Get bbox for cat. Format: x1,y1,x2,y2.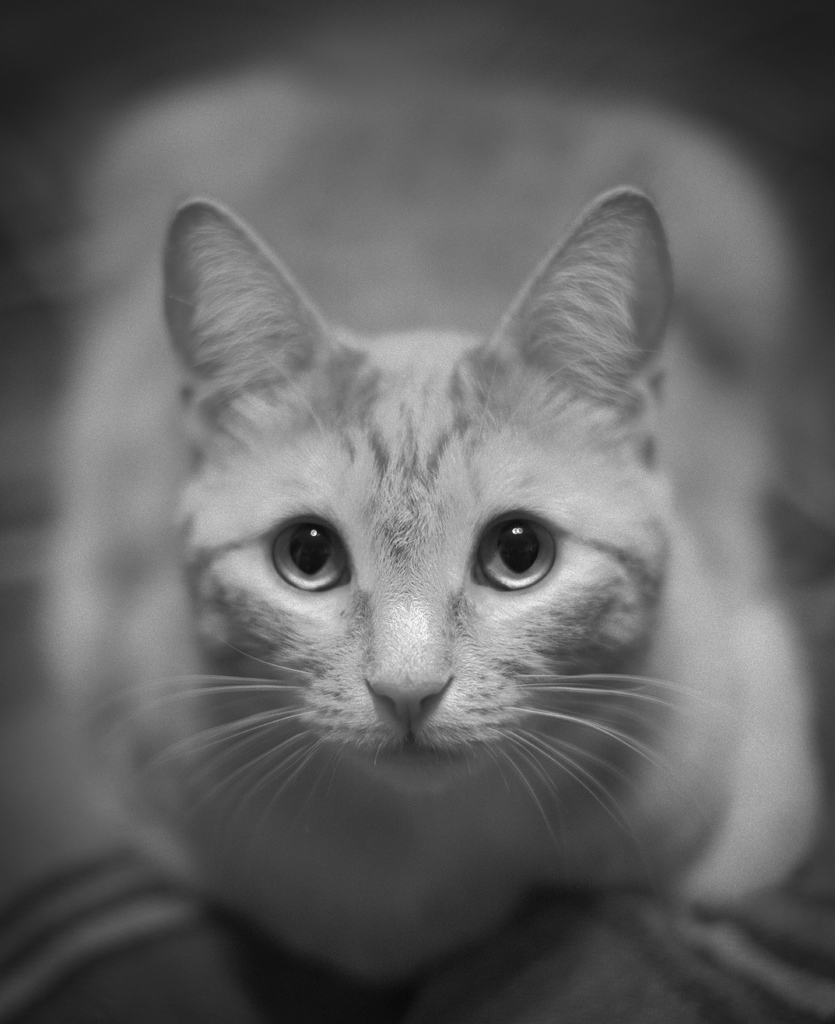
74,188,764,991.
